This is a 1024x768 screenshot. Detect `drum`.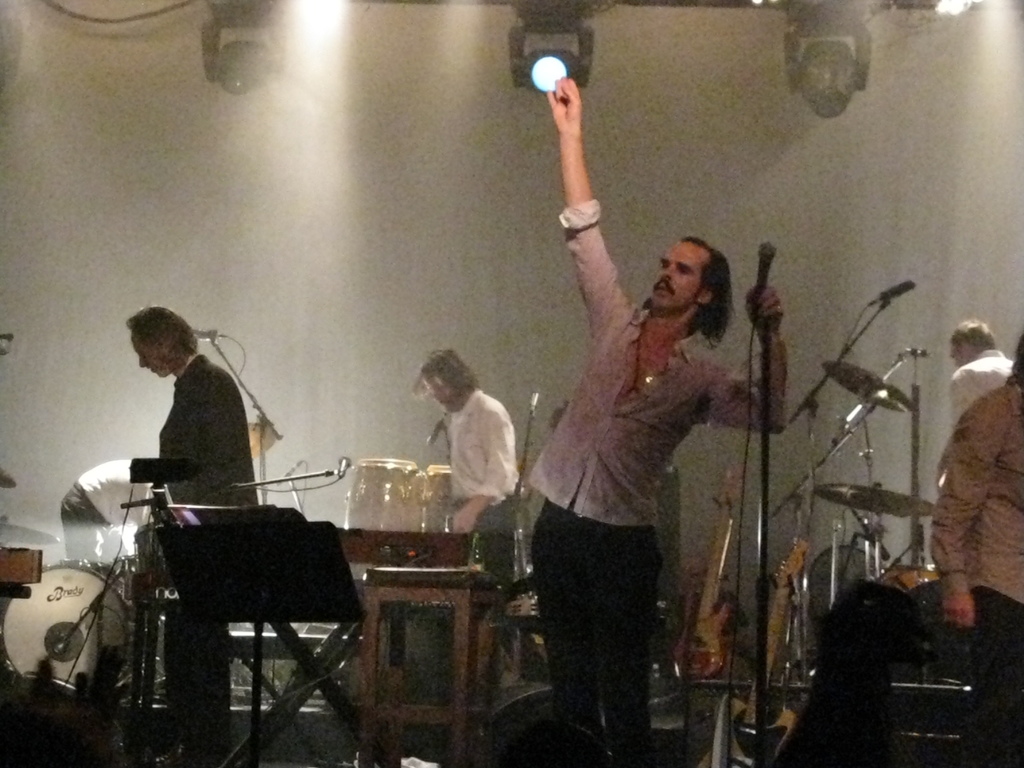
select_region(506, 595, 543, 637).
